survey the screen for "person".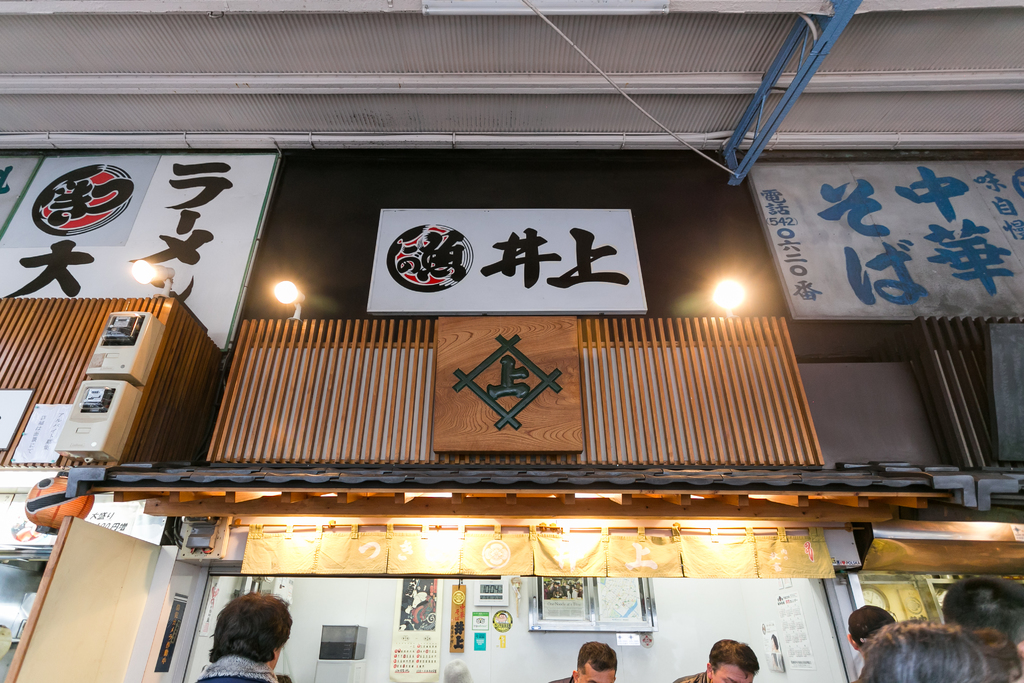
Survey found: <bbox>198, 588, 296, 682</bbox>.
